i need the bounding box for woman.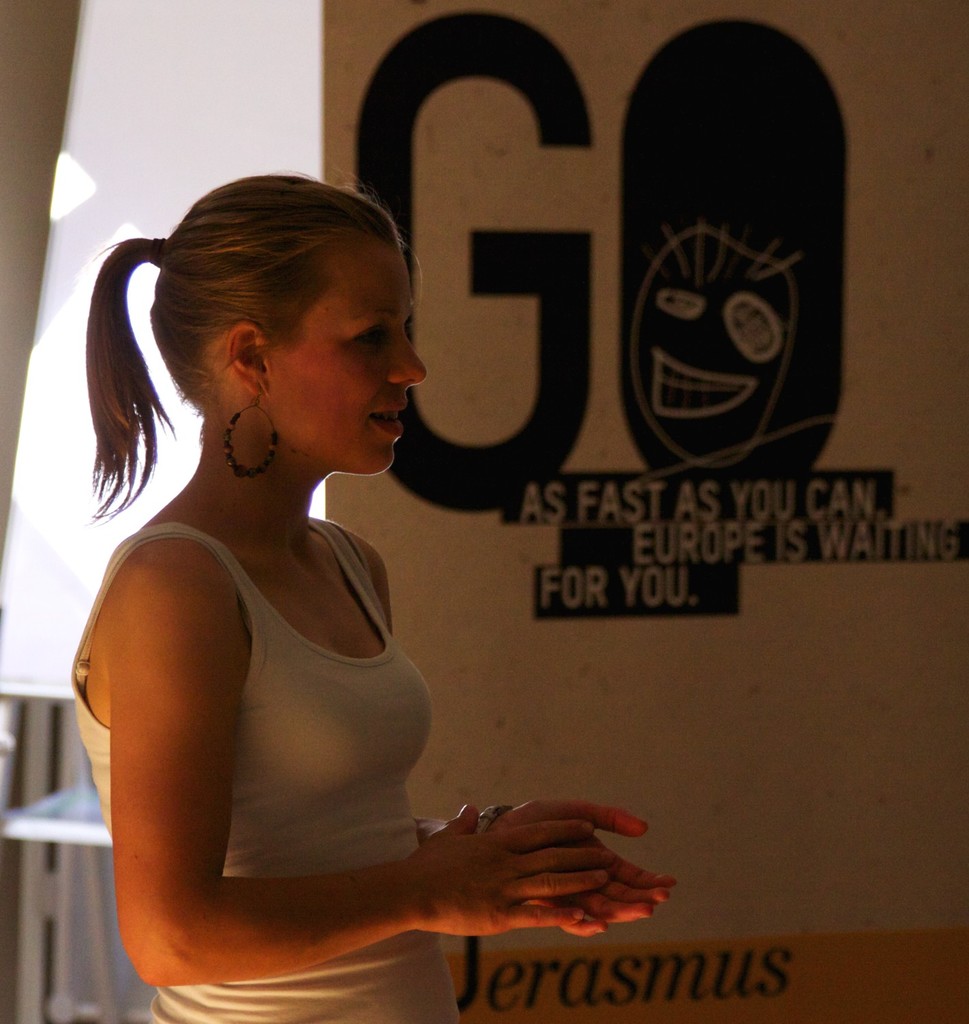
Here it is: (74, 180, 660, 1009).
